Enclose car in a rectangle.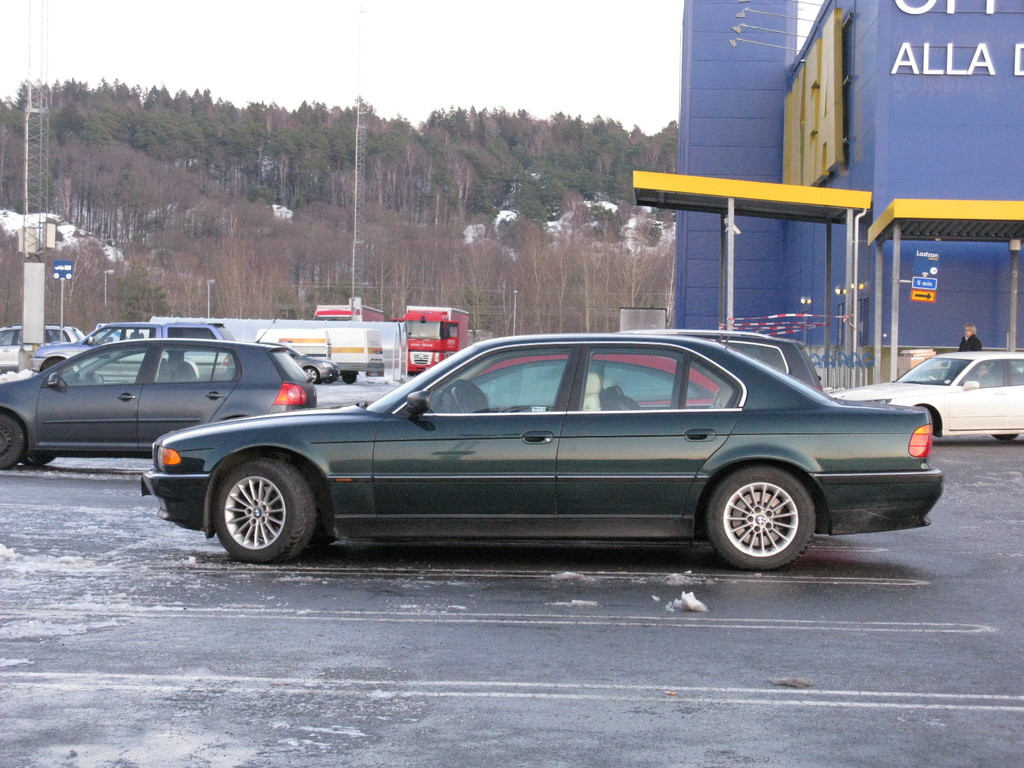
bbox(833, 355, 1023, 445).
